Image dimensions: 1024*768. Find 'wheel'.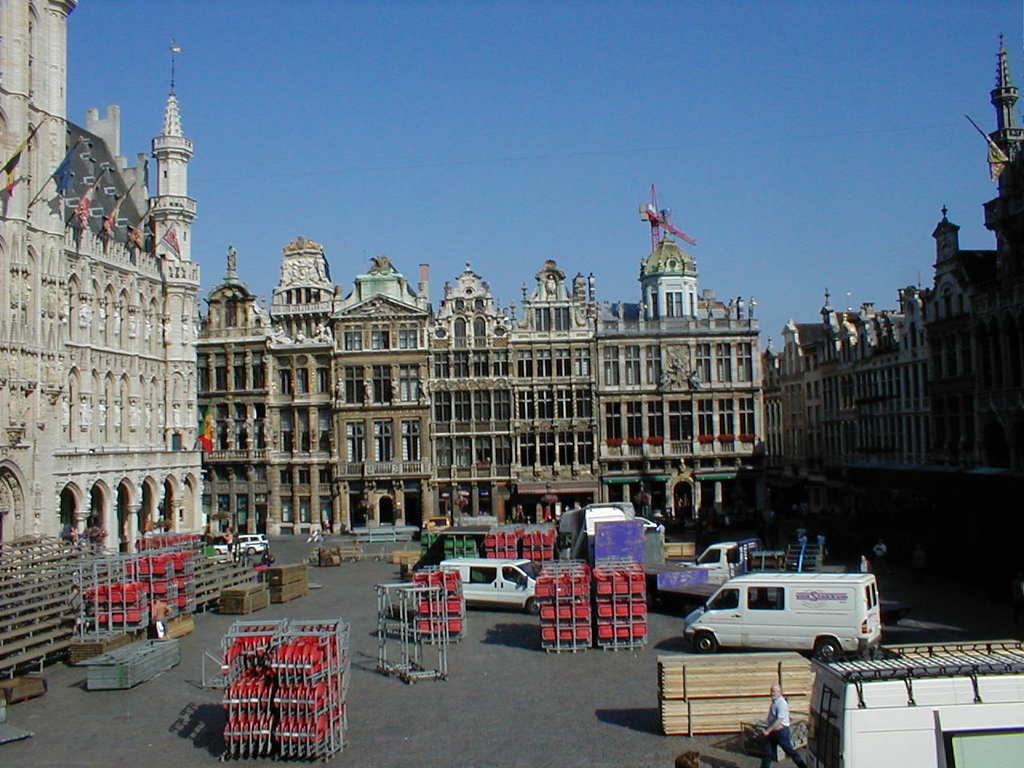
817, 638, 842, 662.
